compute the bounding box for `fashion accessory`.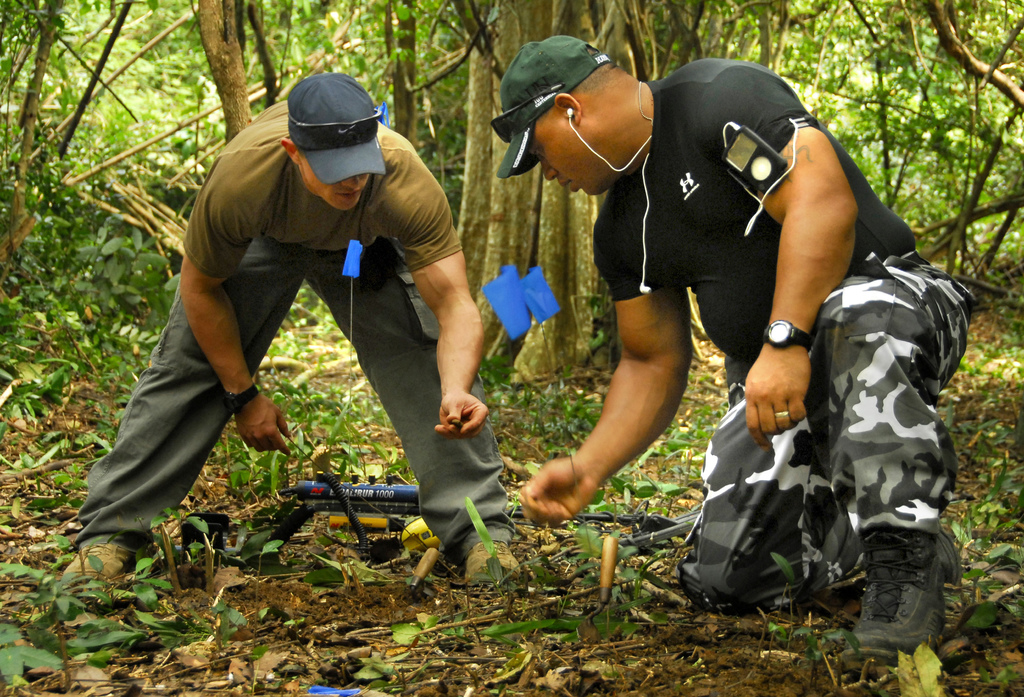
region(760, 318, 814, 354).
